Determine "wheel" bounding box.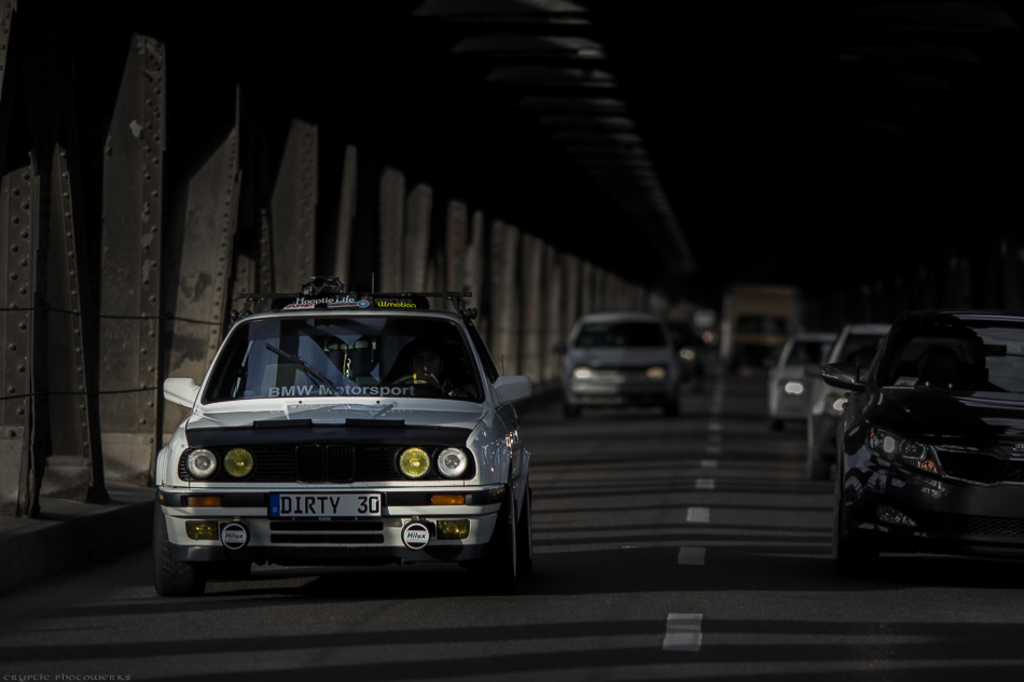
Determined: (x1=663, y1=393, x2=678, y2=419).
